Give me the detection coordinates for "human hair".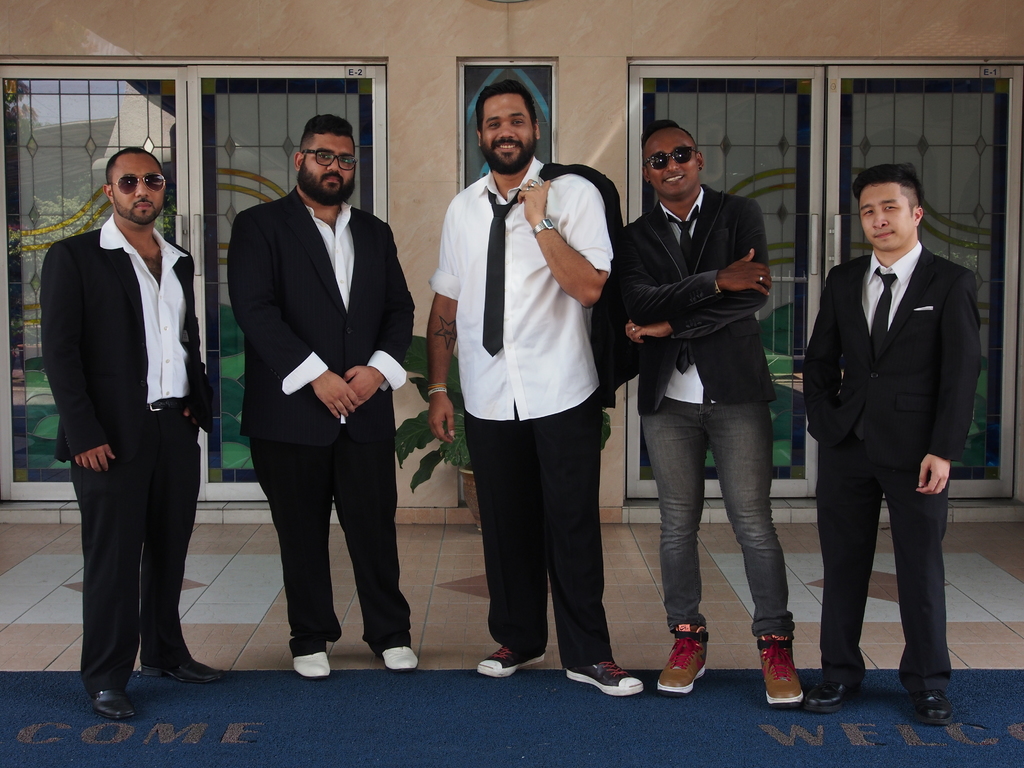
(left=852, top=166, right=924, bottom=221).
